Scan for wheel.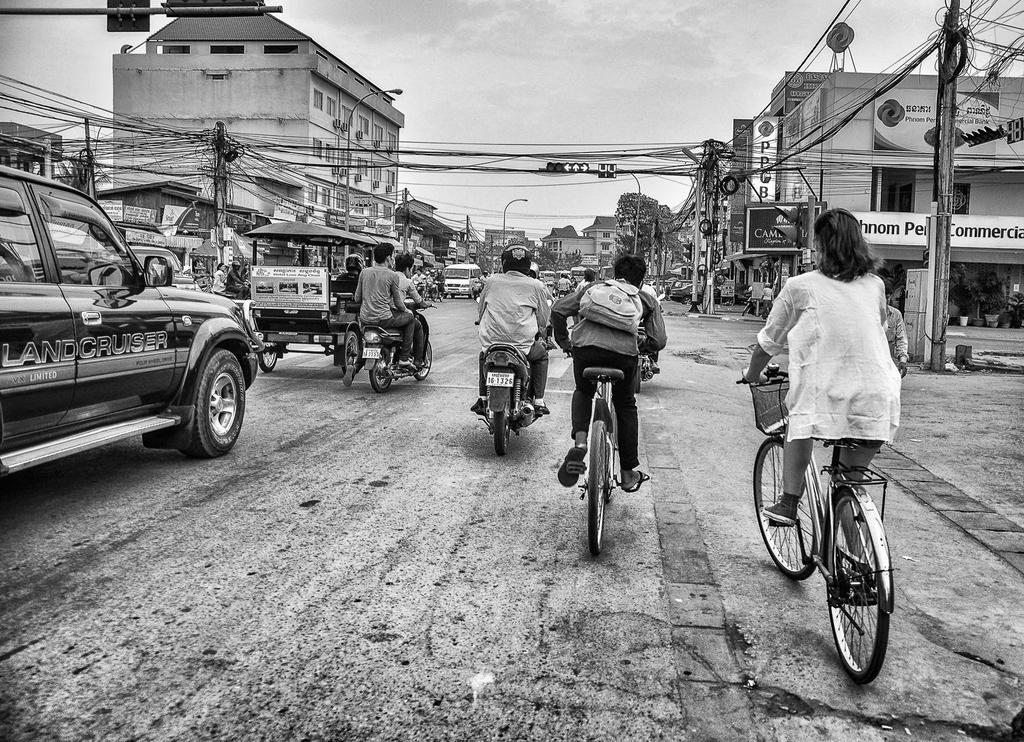
Scan result: 634,364,641,395.
